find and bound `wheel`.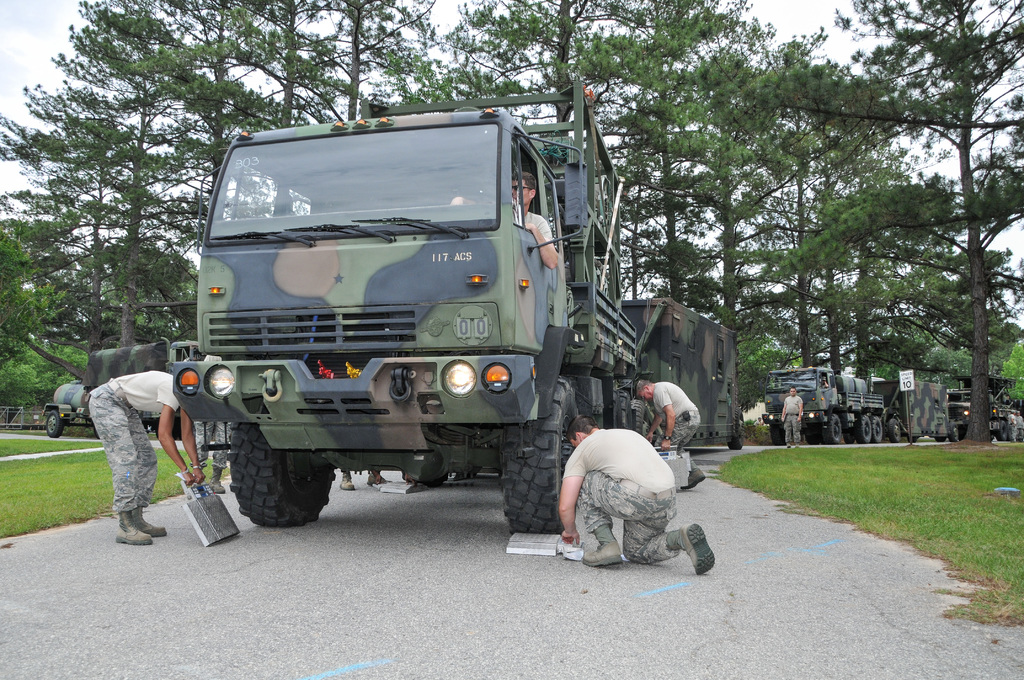
Bound: <bbox>829, 418, 845, 439</bbox>.
